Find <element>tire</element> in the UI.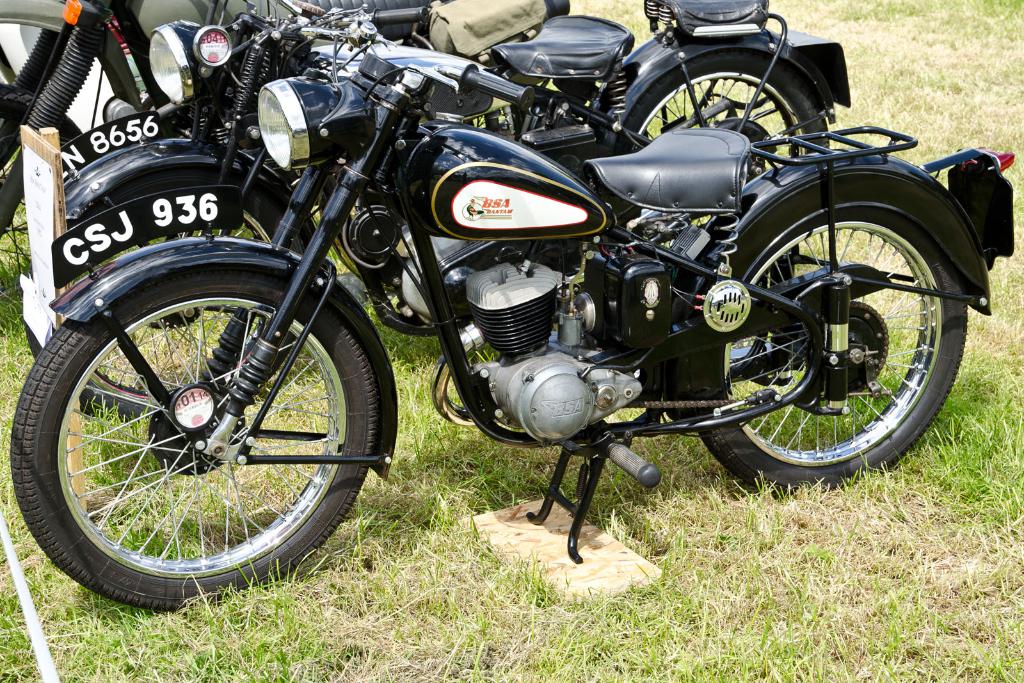
UI element at {"left": 683, "top": 205, "right": 967, "bottom": 488}.
